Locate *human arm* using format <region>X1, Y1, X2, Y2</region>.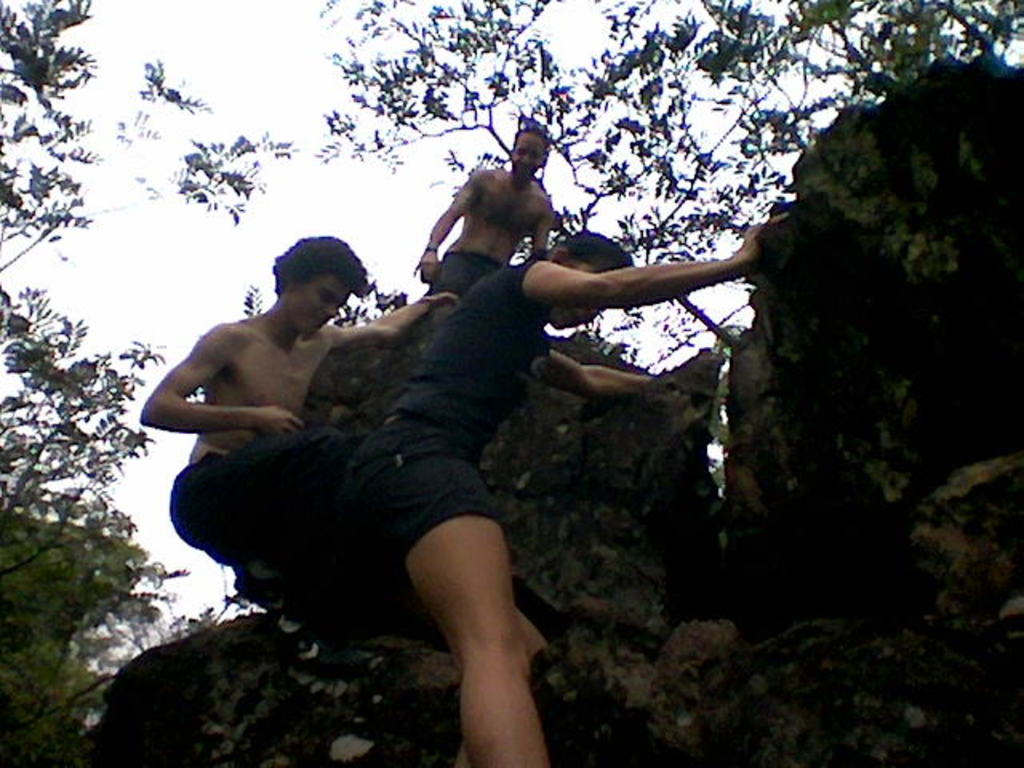
<region>326, 283, 461, 355</region>.
